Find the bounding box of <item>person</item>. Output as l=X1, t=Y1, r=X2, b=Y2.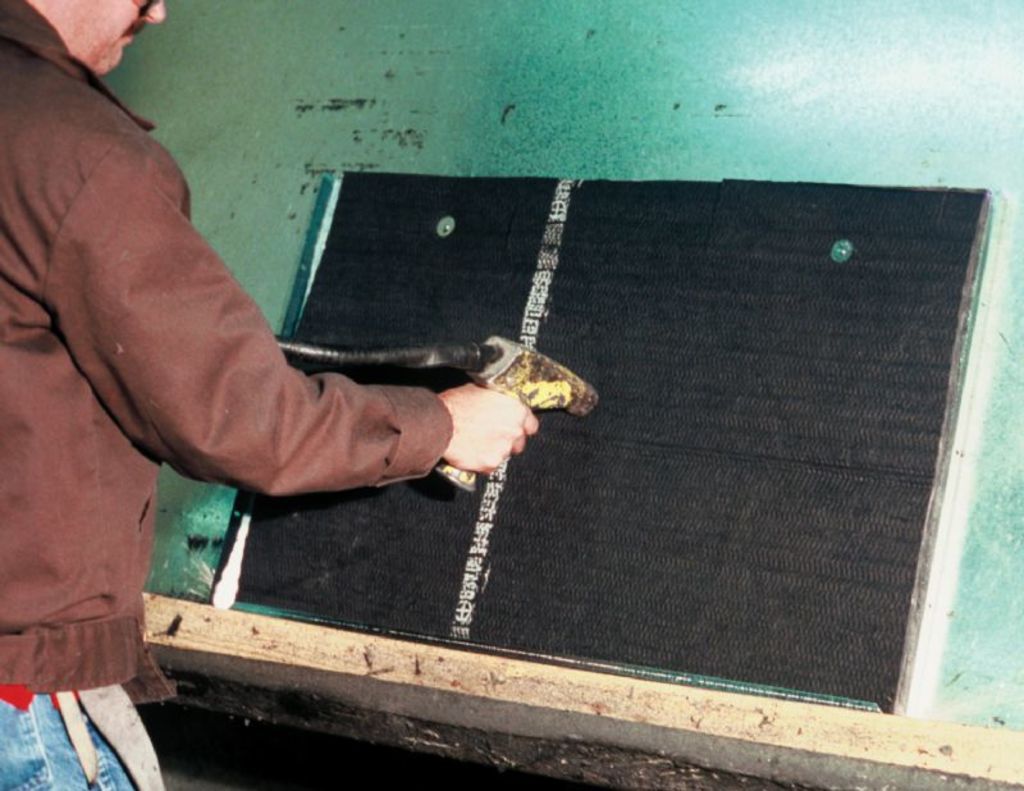
l=0, t=0, r=538, b=790.
